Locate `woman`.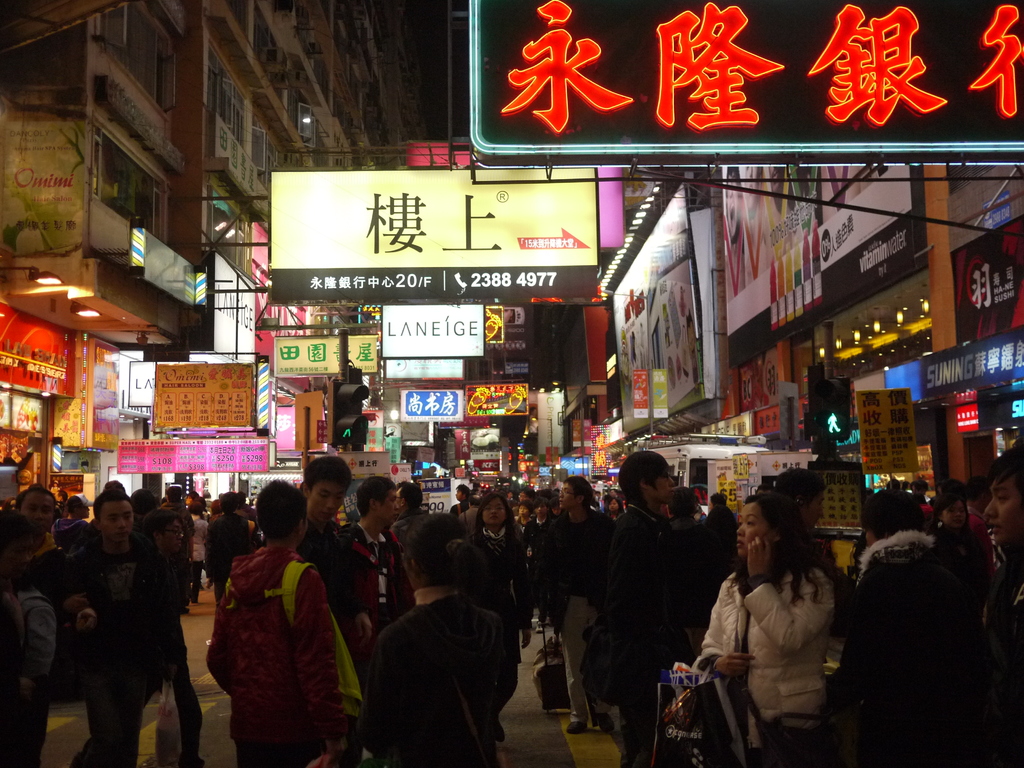
Bounding box: 925 492 991 618.
